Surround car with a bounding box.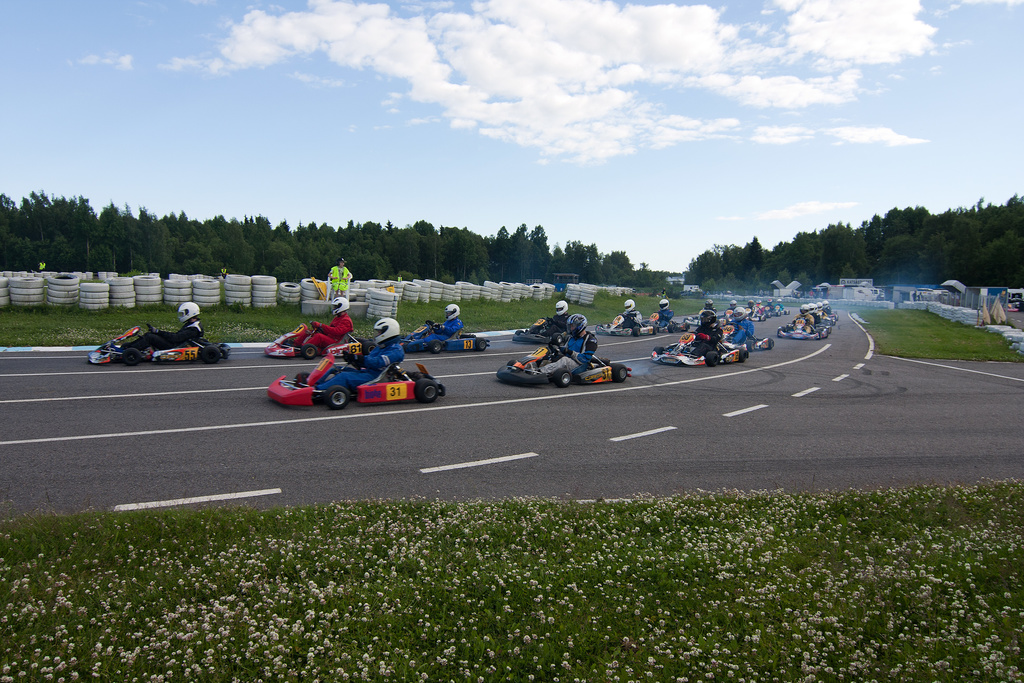
Rect(84, 314, 228, 366).
